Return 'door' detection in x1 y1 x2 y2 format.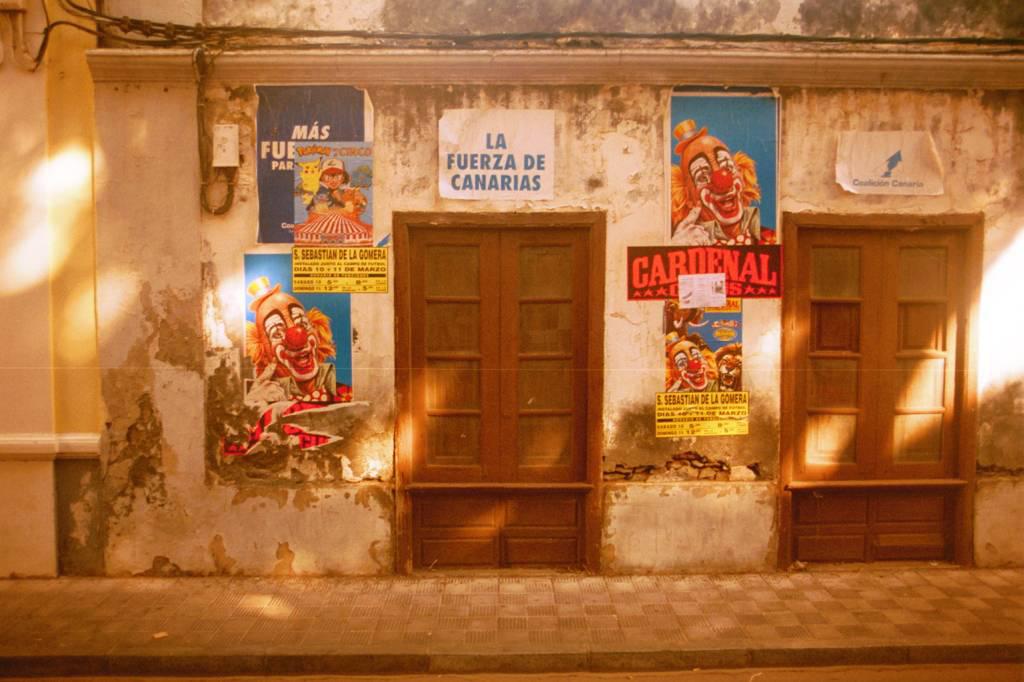
785 225 959 572.
